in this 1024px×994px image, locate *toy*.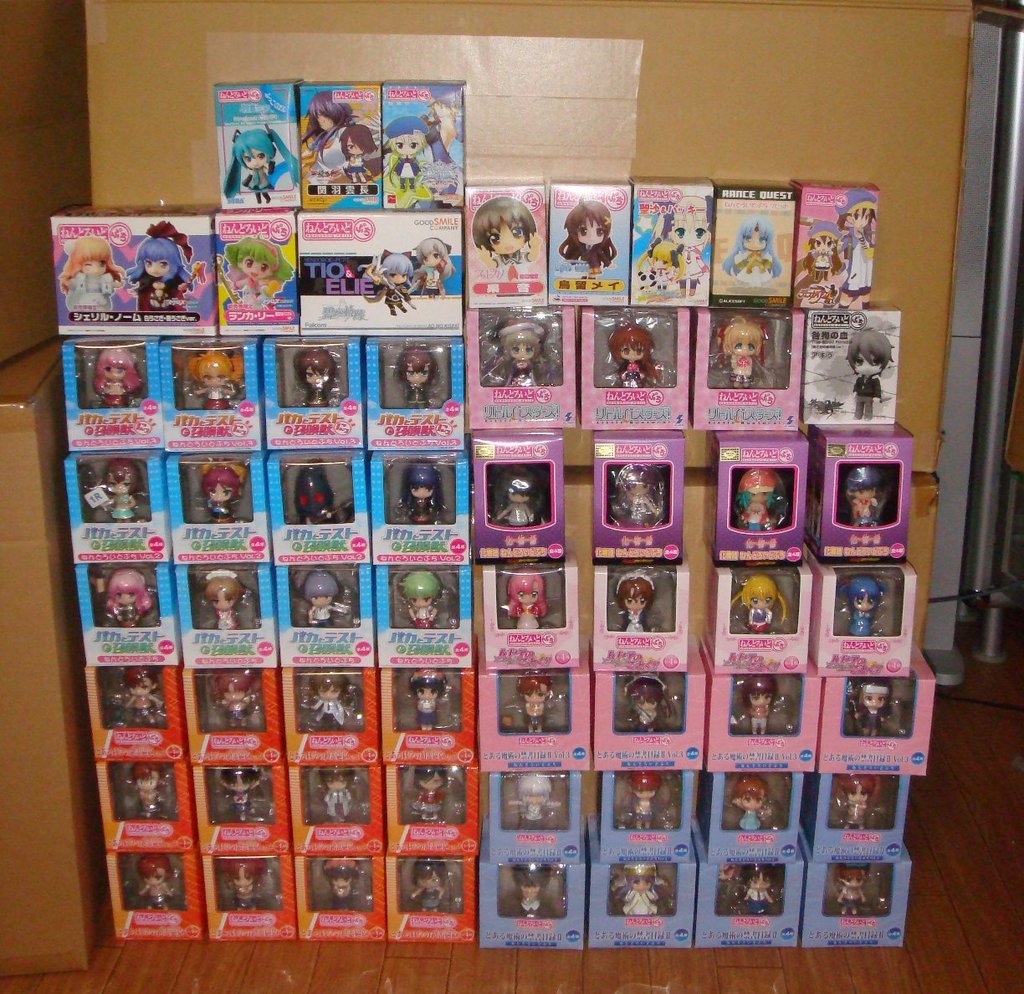
Bounding box: left=300, top=333, right=340, bottom=412.
